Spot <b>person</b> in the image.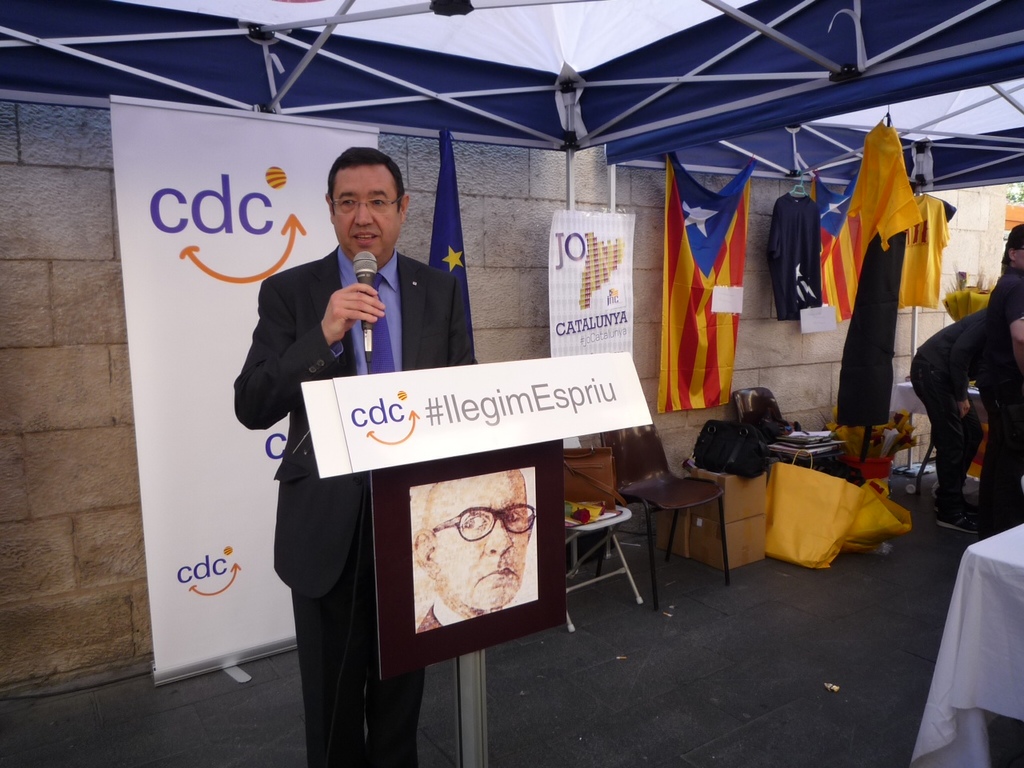
<b>person</b> found at (left=901, top=311, right=983, bottom=536).
